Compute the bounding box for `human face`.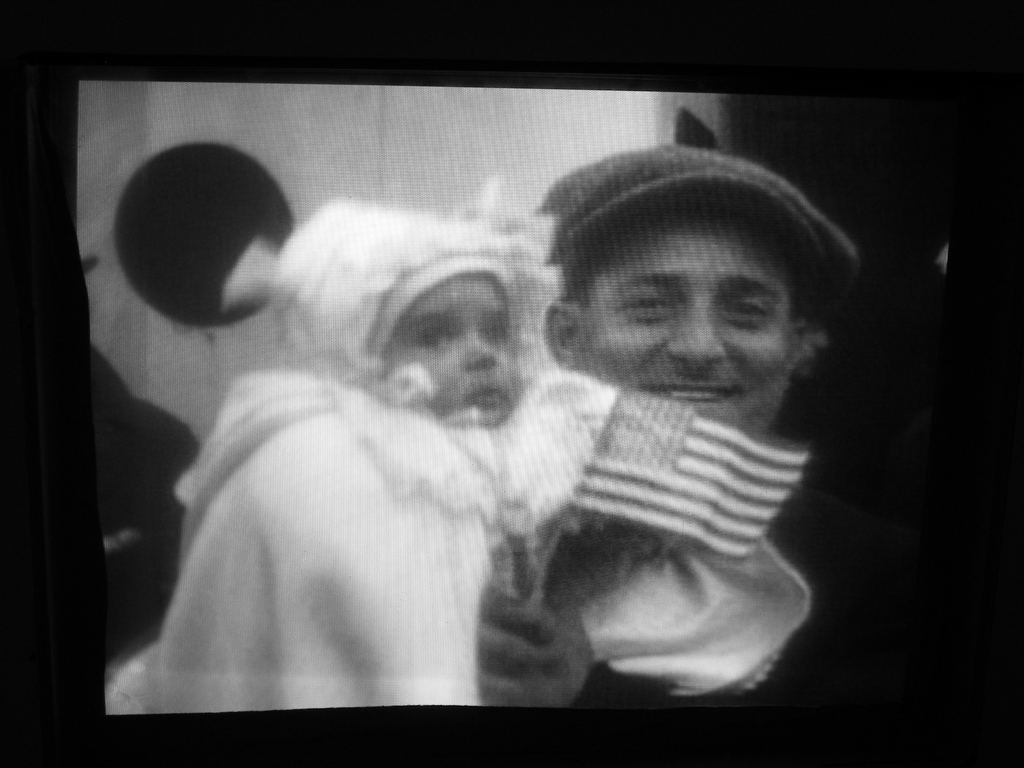
[570, 214, 792, 436].
